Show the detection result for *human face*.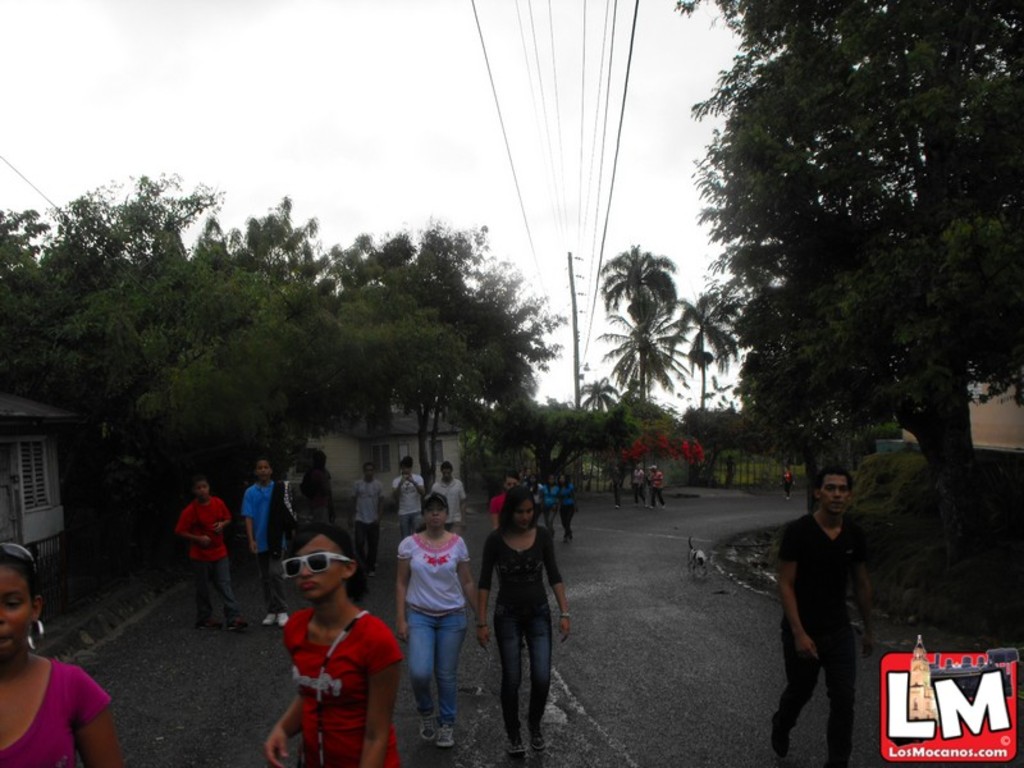
detection(512, 493, 531, 531).
